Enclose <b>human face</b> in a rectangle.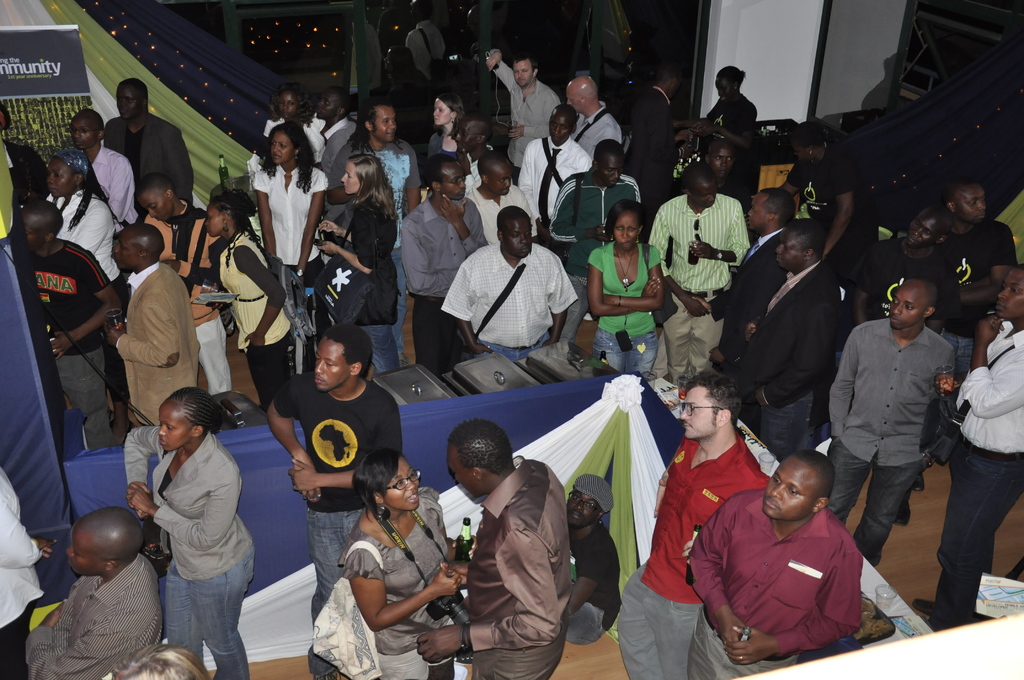
<box>955,186,991,219</box>.
